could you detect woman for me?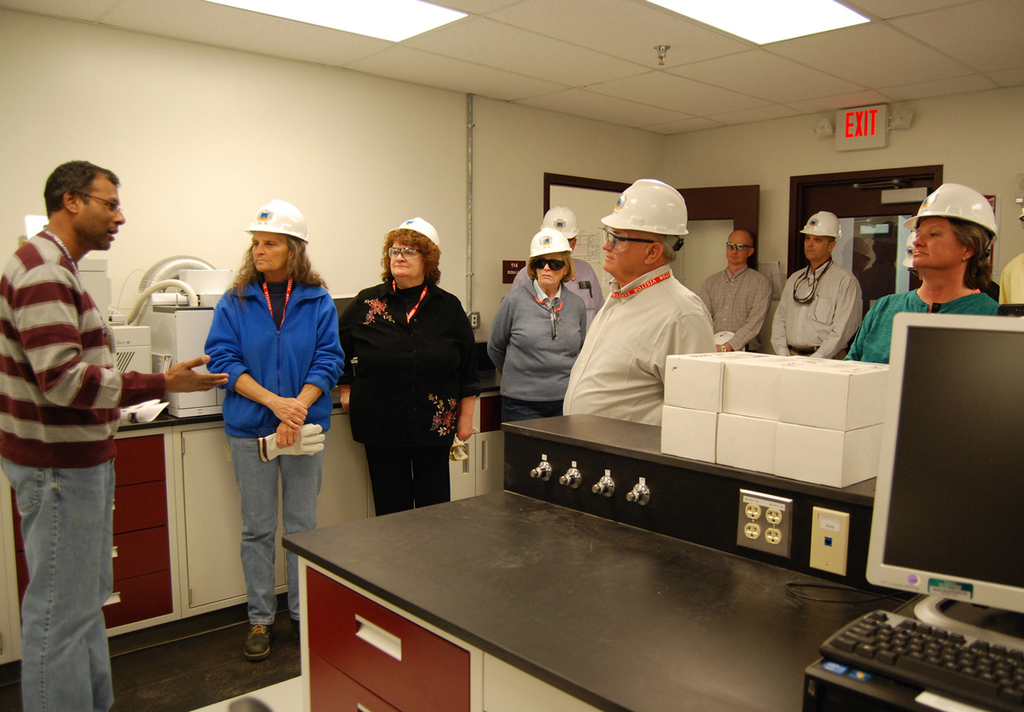
Detection result: 486 223 590 427.
